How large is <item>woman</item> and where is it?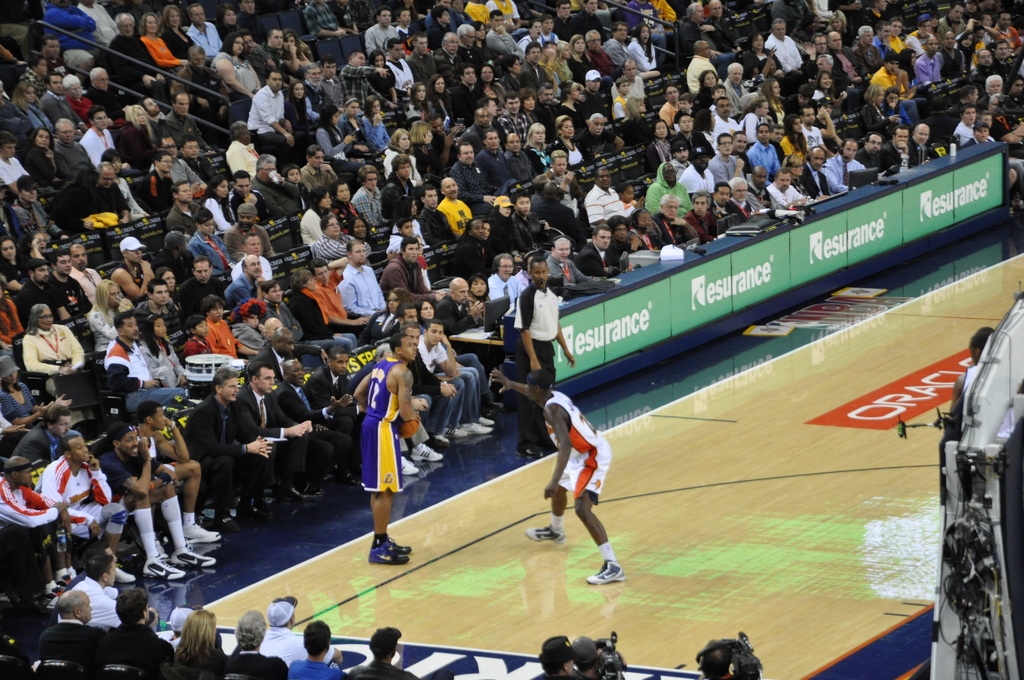
Bounding box: 215 2 244 44.
